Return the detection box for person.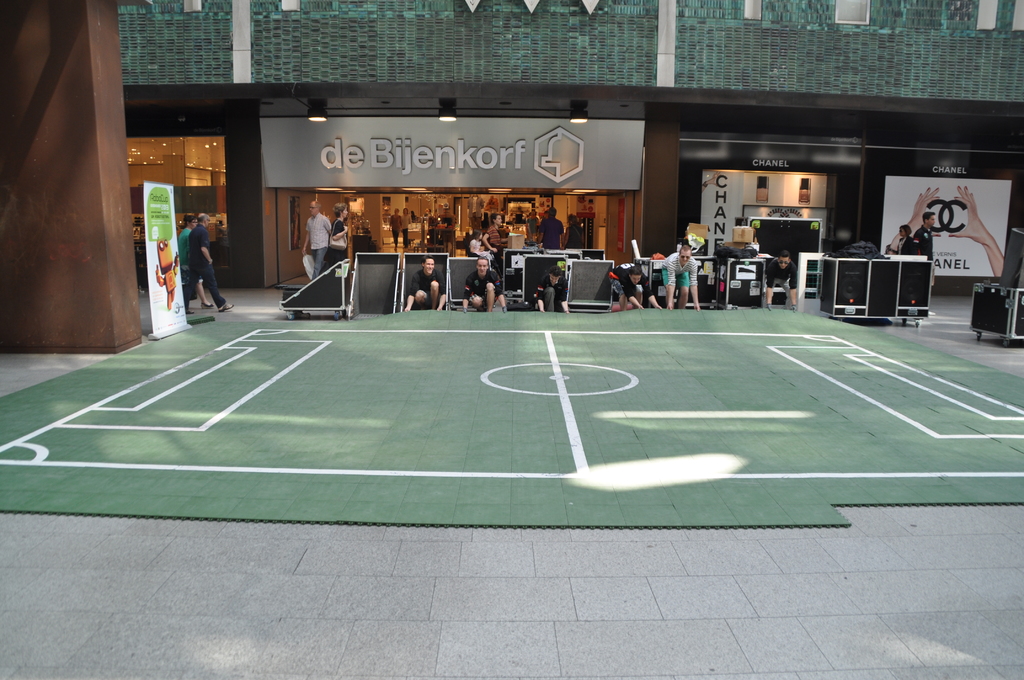
region(390, 208, 403, 248).
